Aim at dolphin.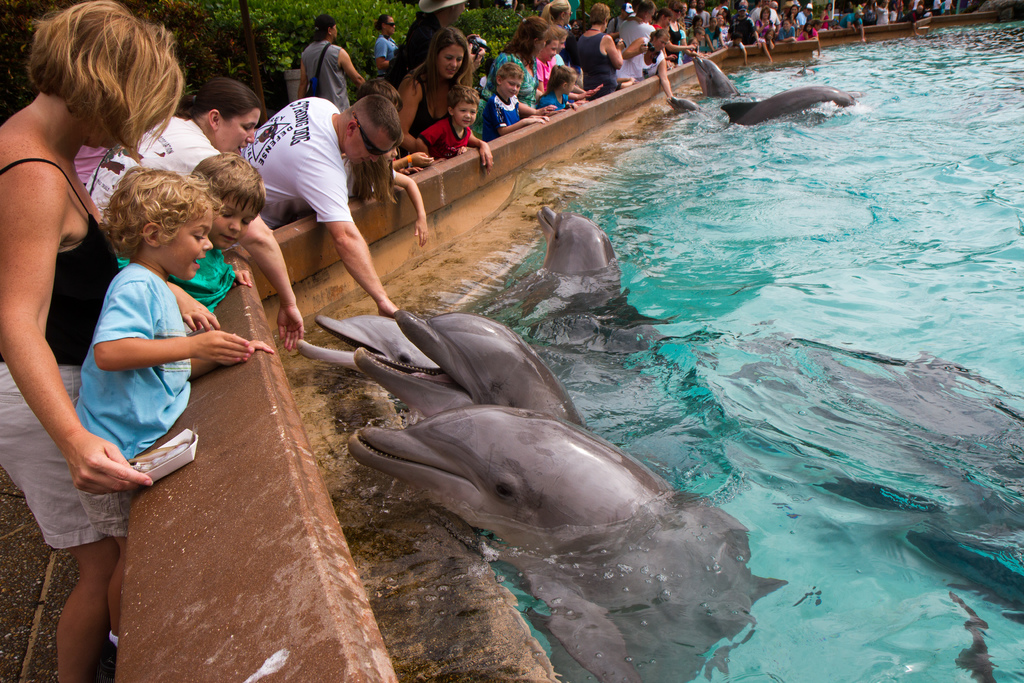
Aimed at (x1=719, y1=81, x2=860, y2=124).
